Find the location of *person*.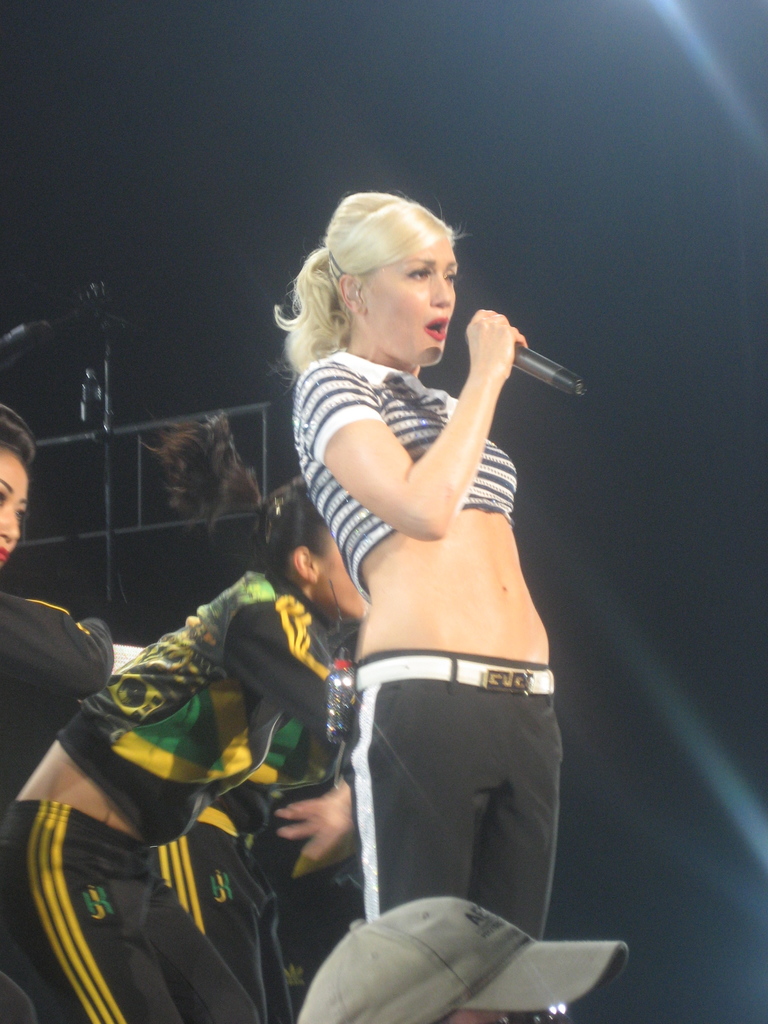
Location: 0 404 117 1023.
